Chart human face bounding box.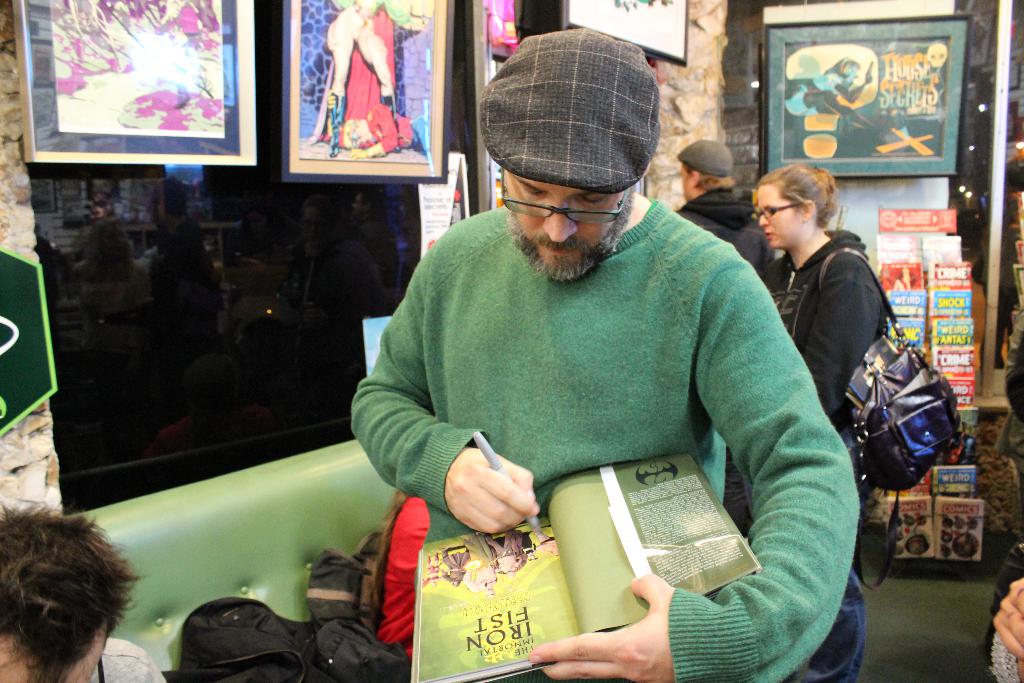
Charted: (left=504, top=173, right=627, bottom=274).
